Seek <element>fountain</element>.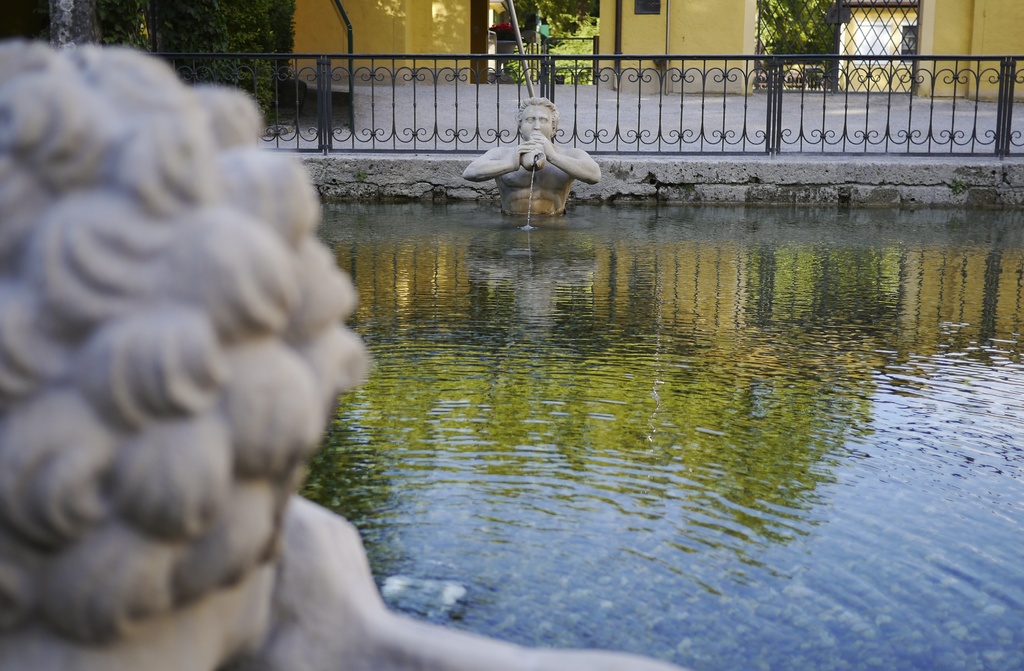
pyautogui.locateOnScreen(0, 96, 1022, 670).
